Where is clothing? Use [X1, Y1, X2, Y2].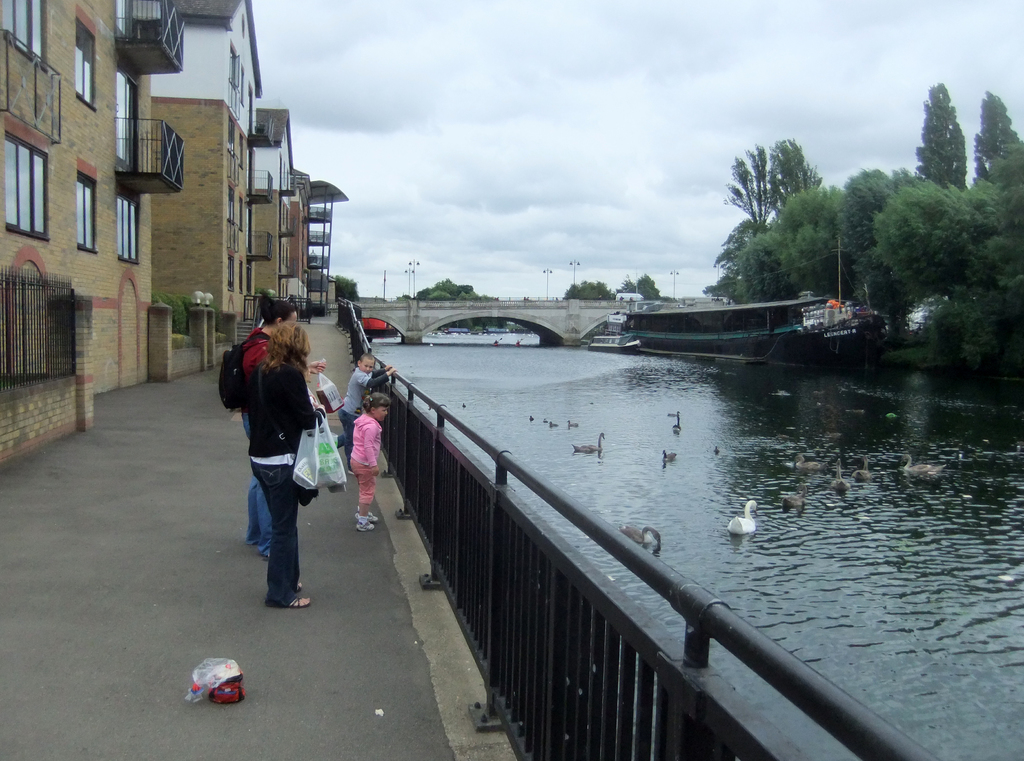
[222, 302, 323, 583].
